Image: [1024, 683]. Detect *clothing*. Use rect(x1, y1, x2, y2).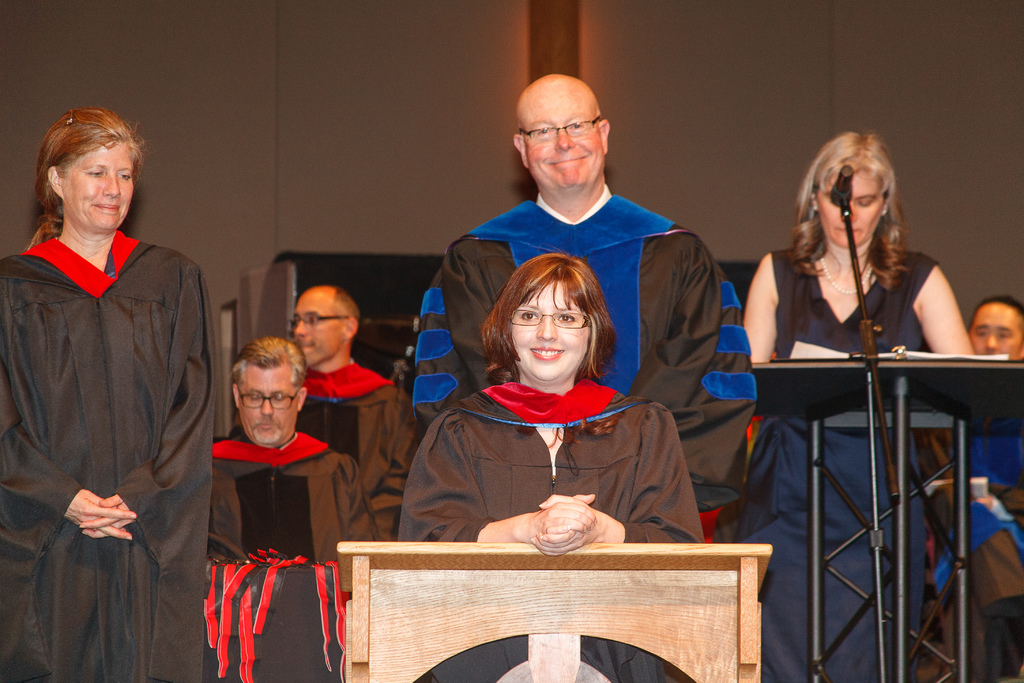
rect(413, 183, 758, 514).
